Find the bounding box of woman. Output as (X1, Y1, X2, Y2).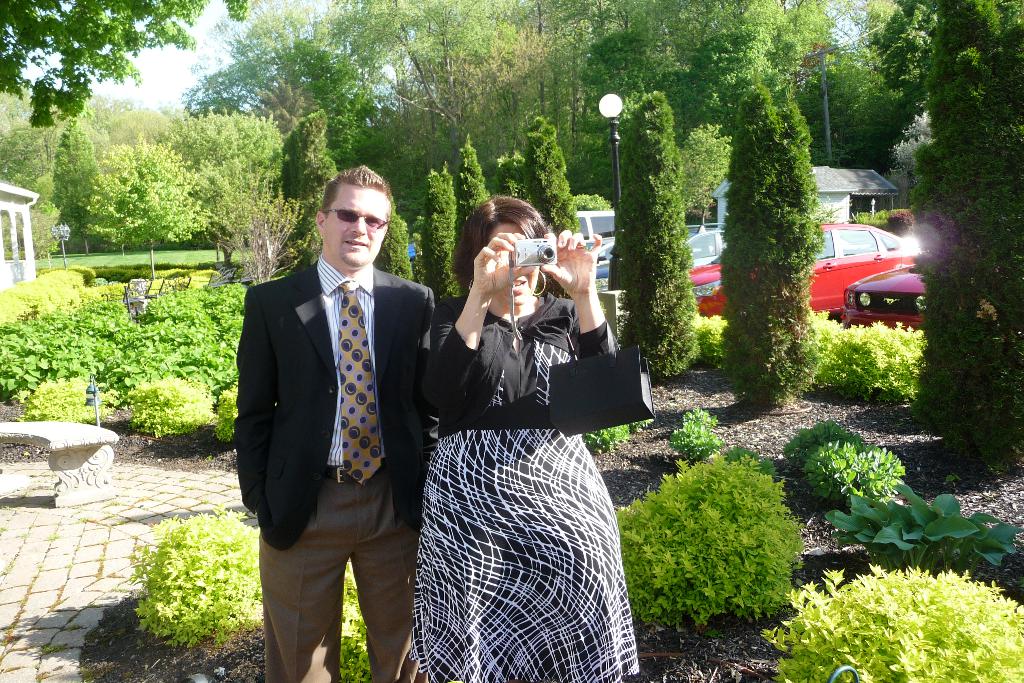
(408, 176, 632, 677).
